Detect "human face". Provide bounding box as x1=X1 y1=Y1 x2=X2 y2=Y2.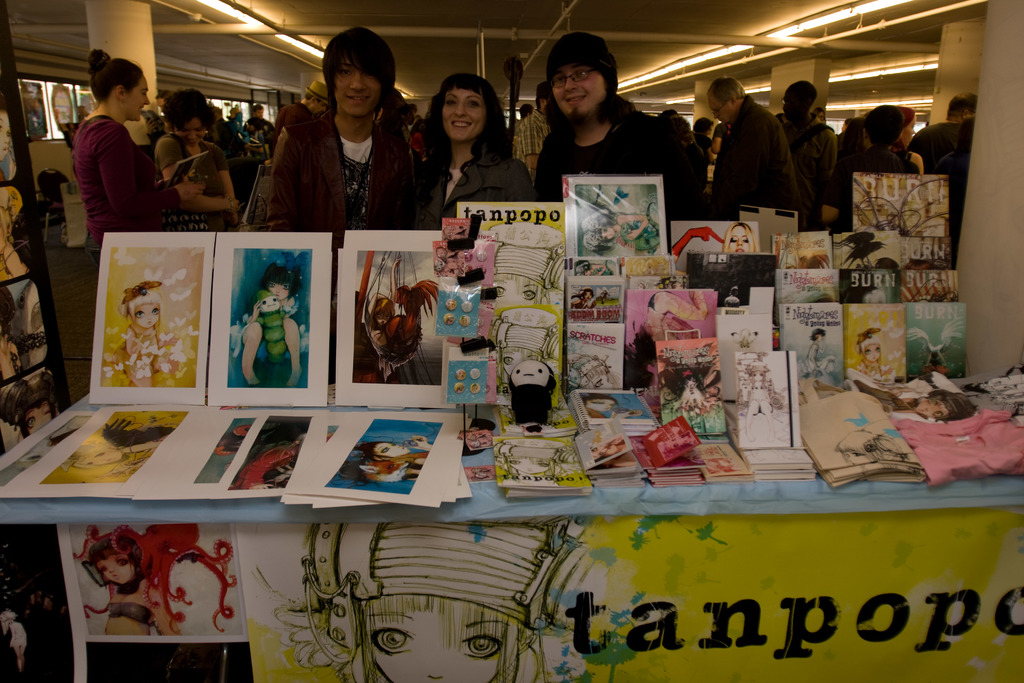
x1=600 y1=227 x2=615 y2=241.
